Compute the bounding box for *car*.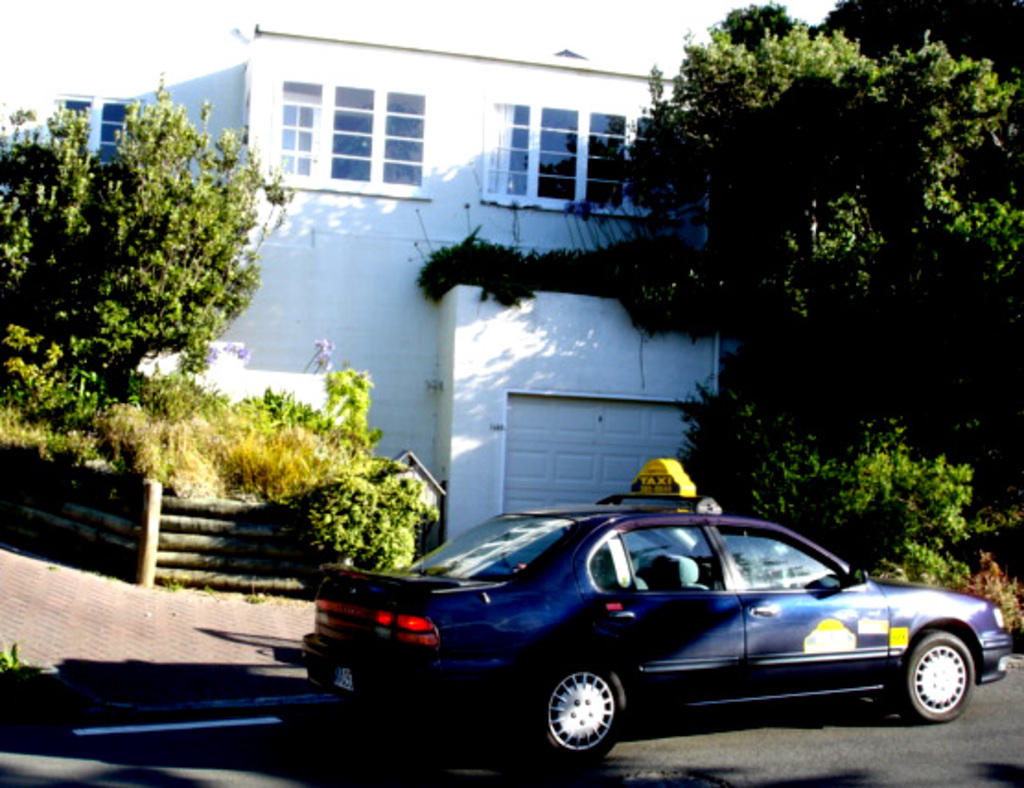
bbox=(302, 457, 1013, 768).
